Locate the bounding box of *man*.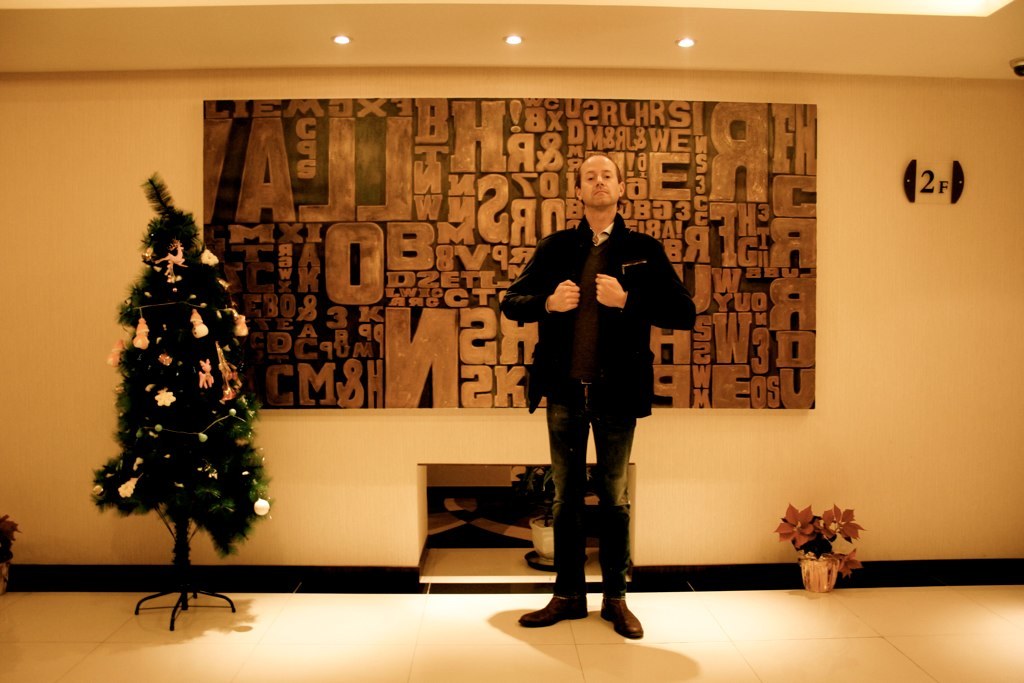
Bounding box: pyautogui.locateOnScreen(507, 155, 683, 615).
